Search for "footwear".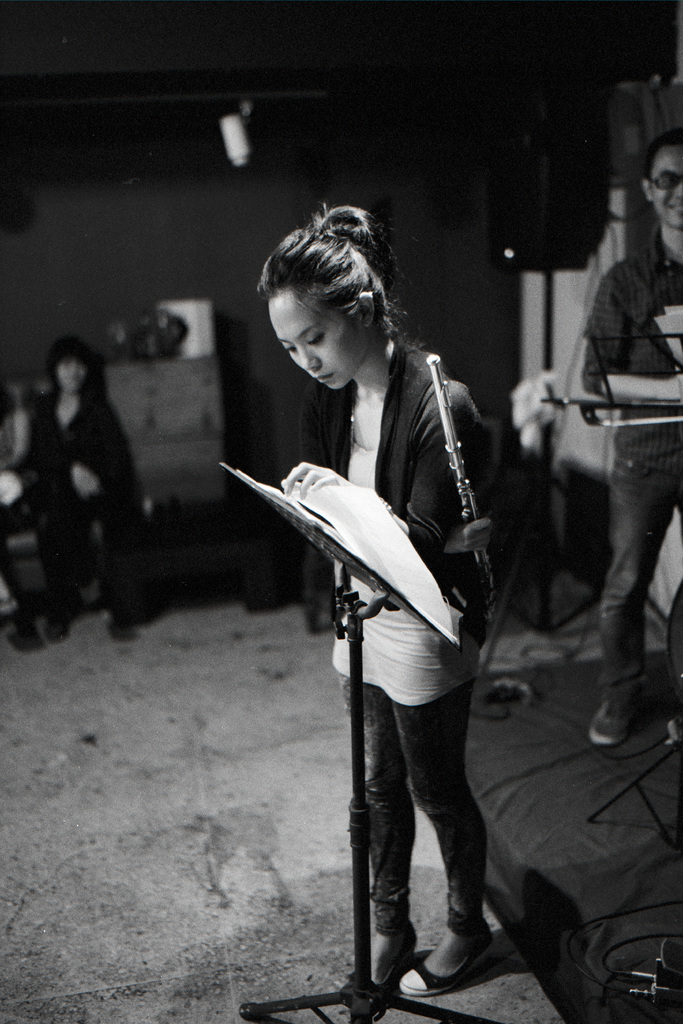
Found at <box>108,604,138,637</box>.
